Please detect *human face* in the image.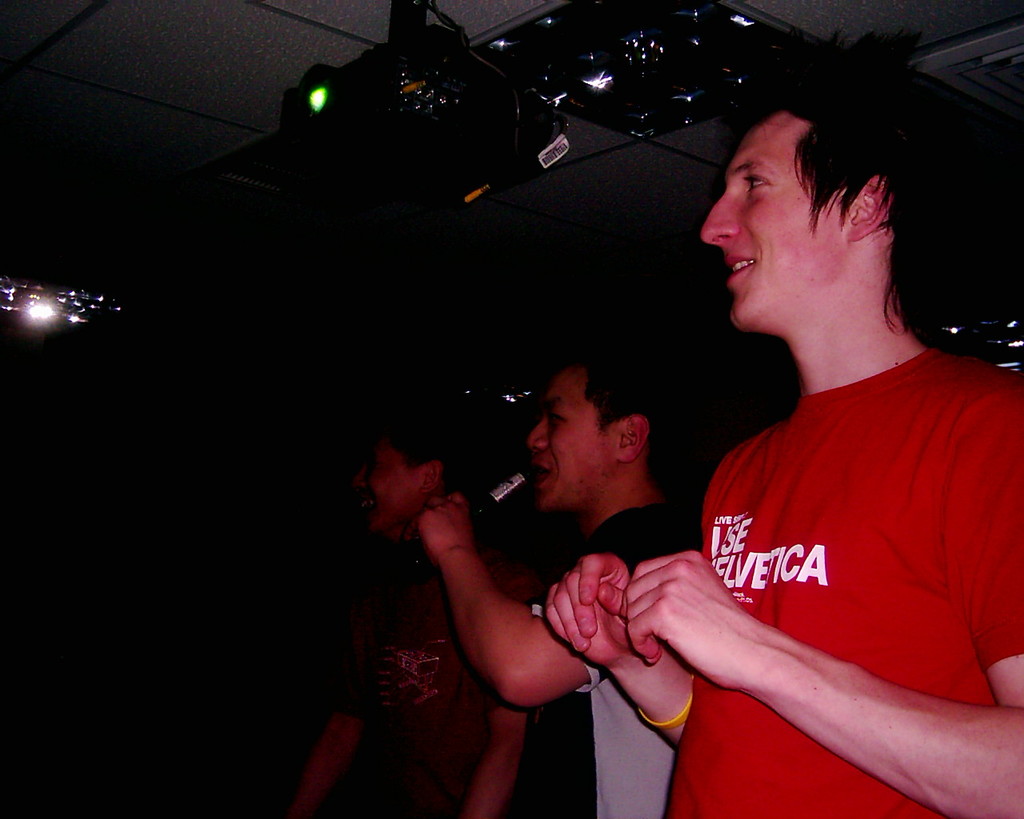
x1=699, y1=113, x2=848, y2=336.
